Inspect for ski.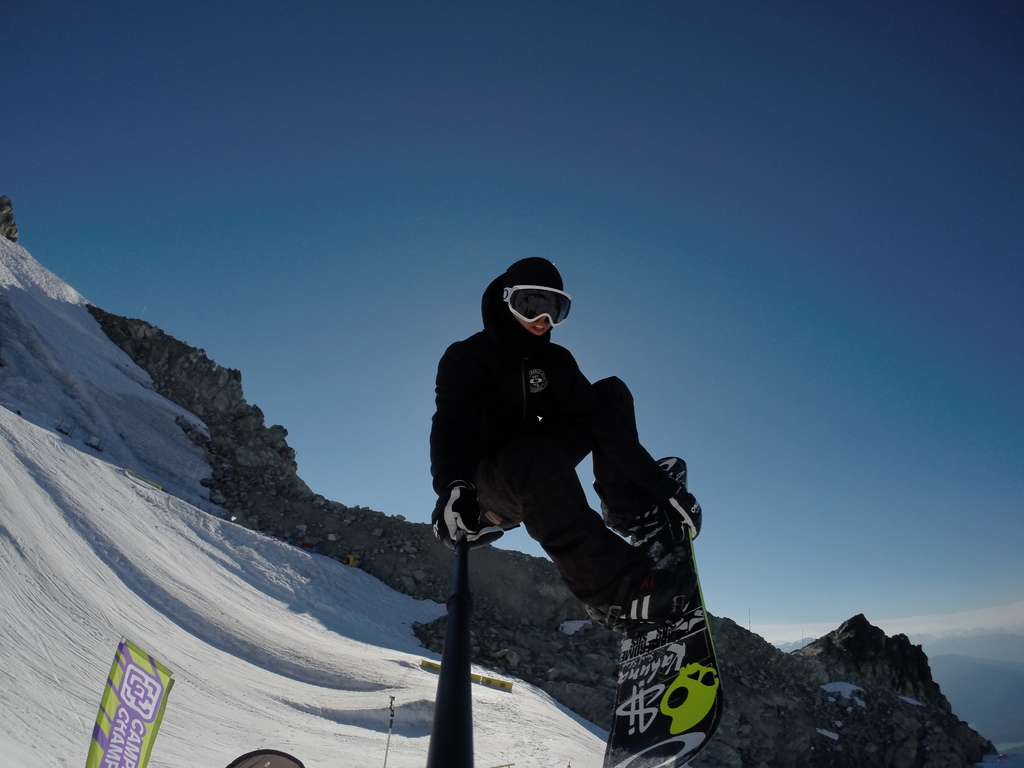
Inspection: l=579, t=495, r=737, b=758.
